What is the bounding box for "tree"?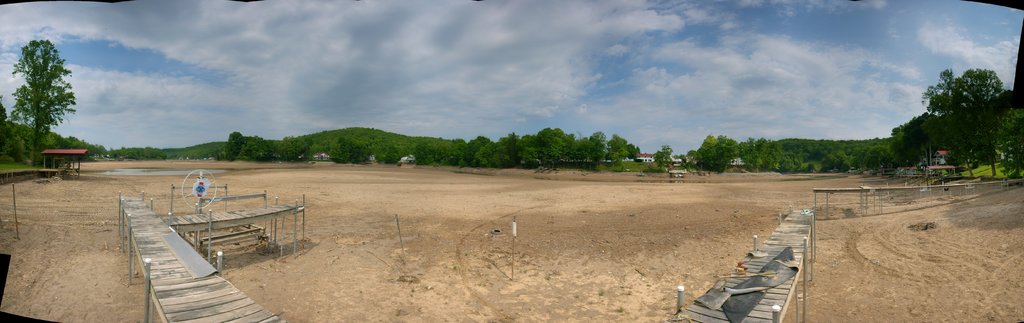
select_region(10, 41, 81, 171).
